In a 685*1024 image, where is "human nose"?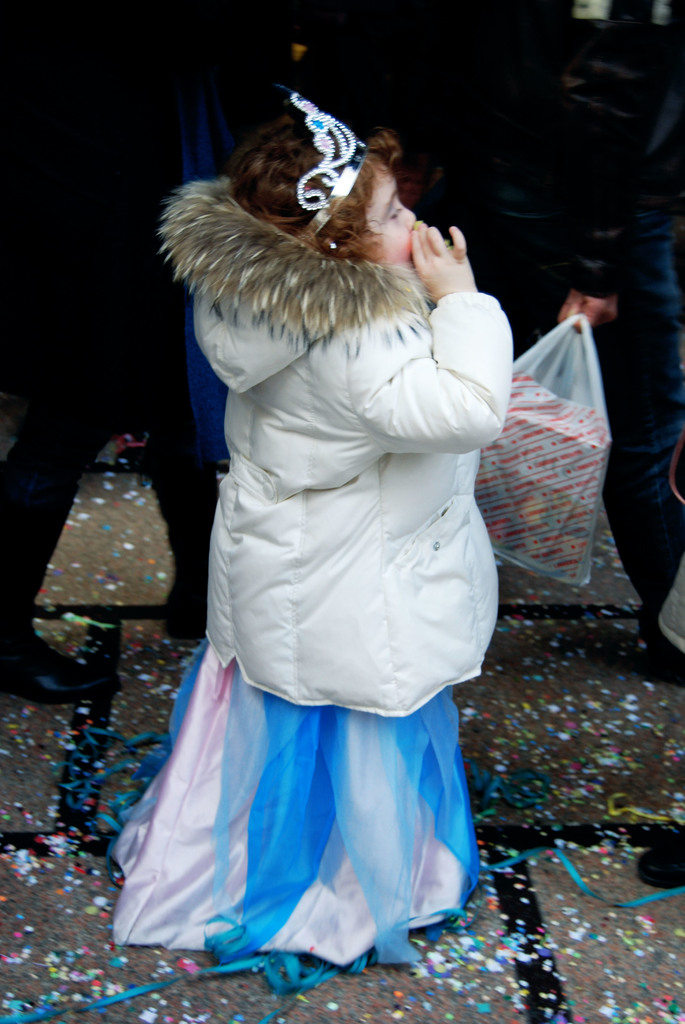
401 204 422 232.
